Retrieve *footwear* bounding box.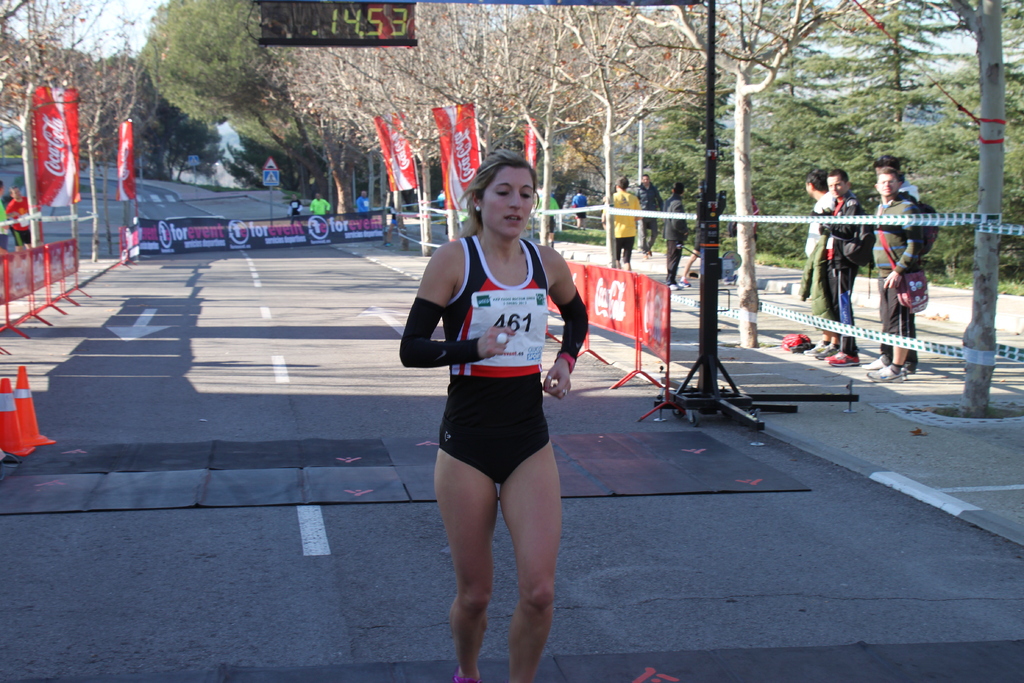
Bounding box: 829,349,858,366.
